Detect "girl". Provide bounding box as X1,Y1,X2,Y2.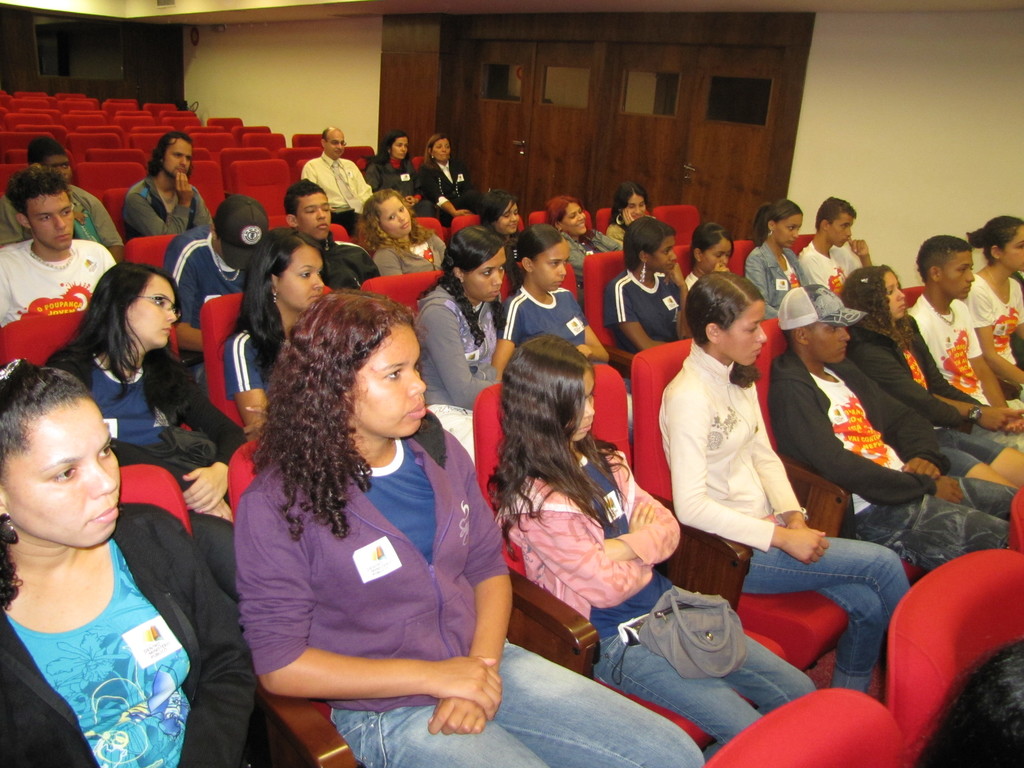
480,189,530,295.
